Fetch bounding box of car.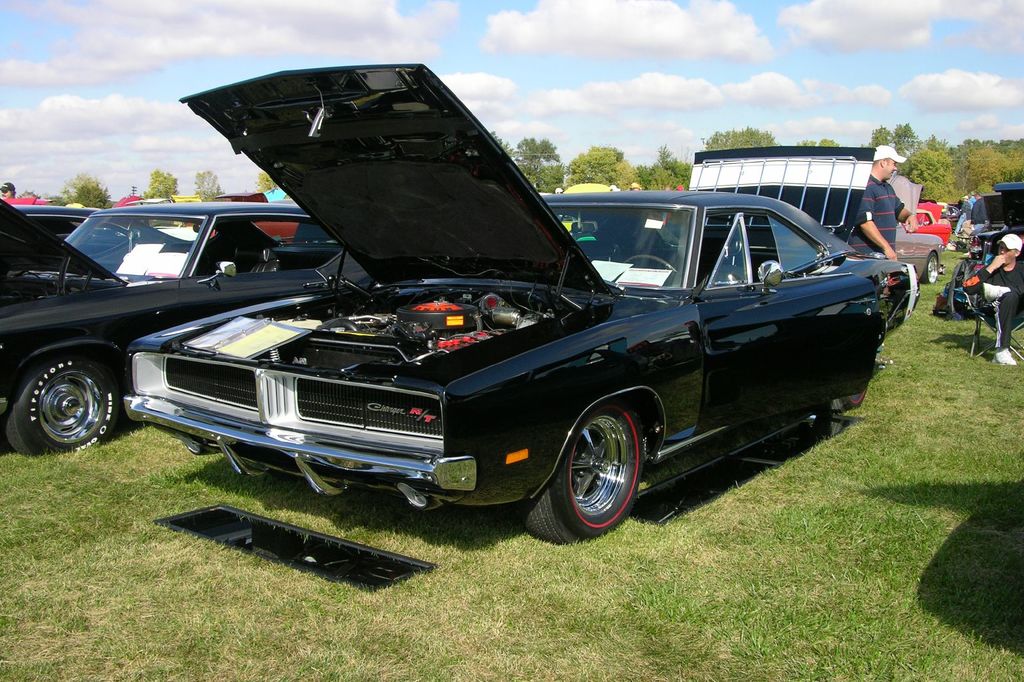
Bbox: select_region(0, 198, 189, 269).
